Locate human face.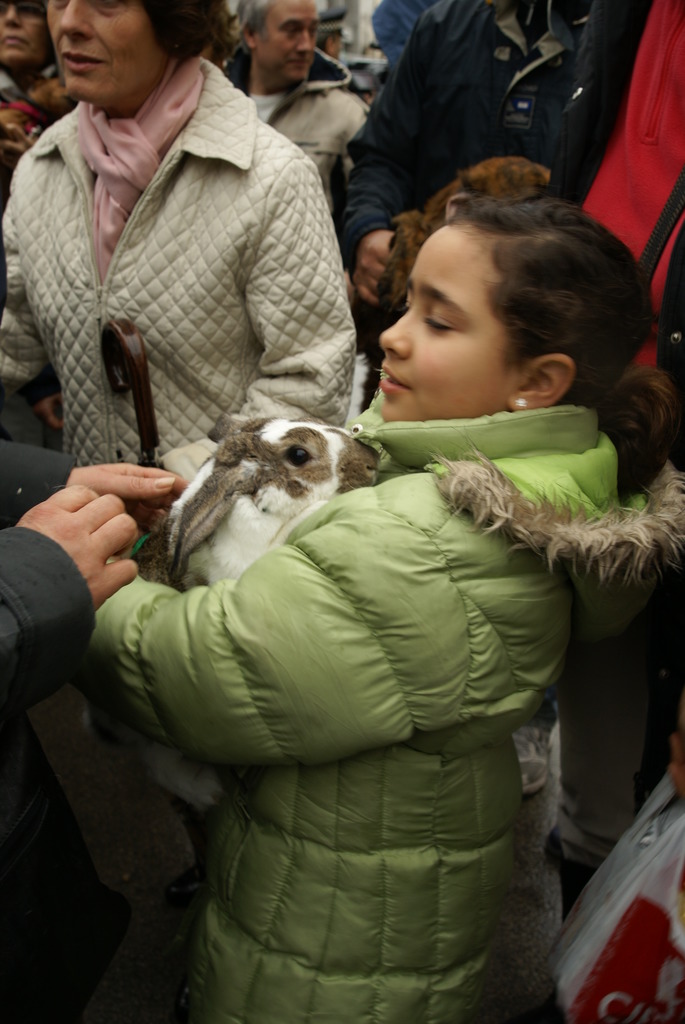
Bounding box: rect(374, 225, 517, 422).
